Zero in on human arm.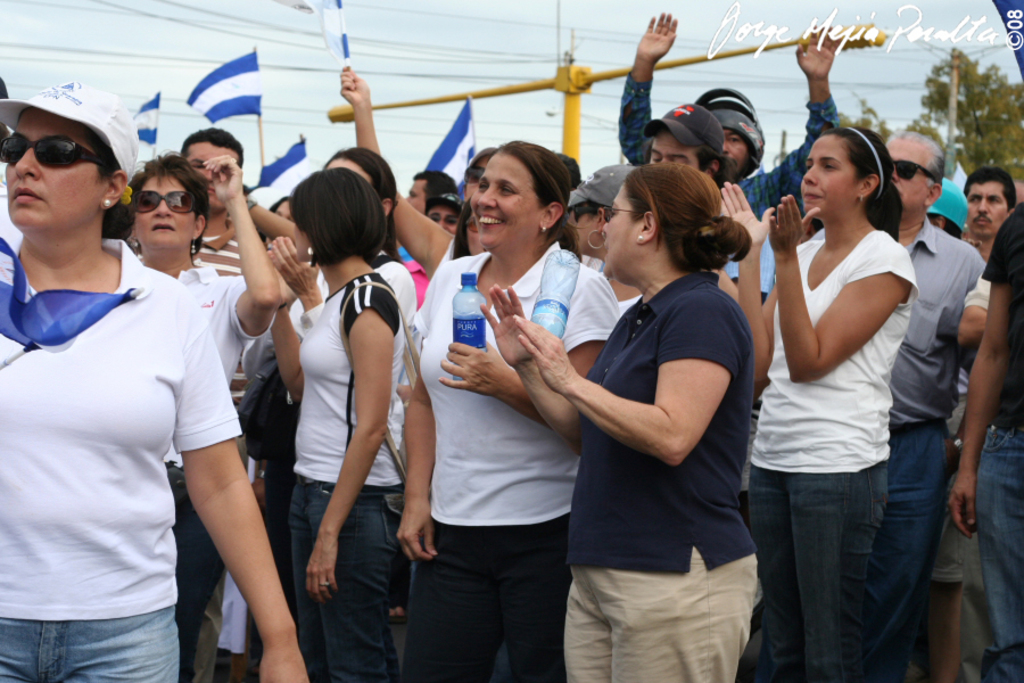
Zeroed in: [x1=717, y1=181, x2=781, y2=402].
